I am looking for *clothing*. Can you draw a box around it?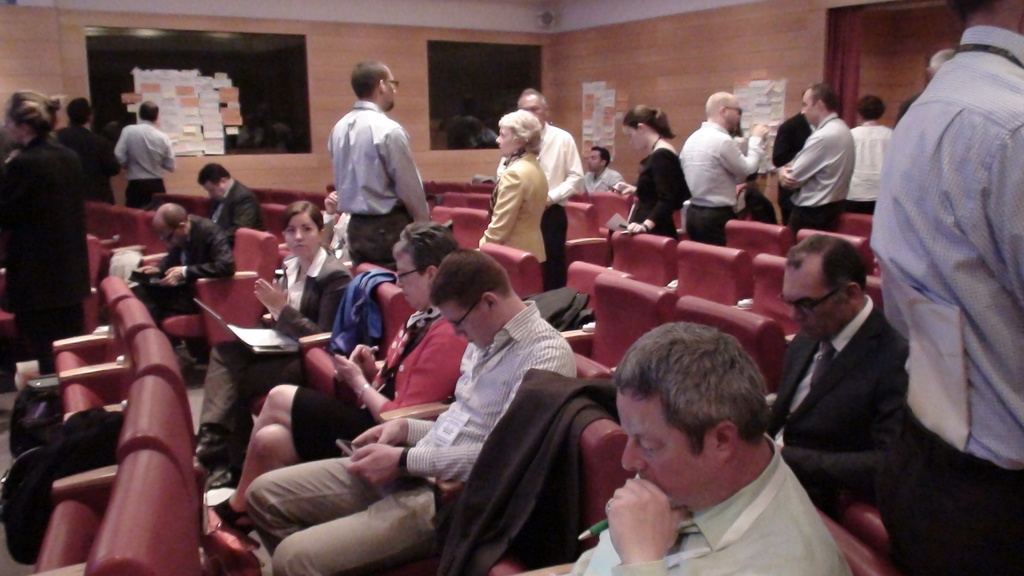
Sure, the bounding box is <region>323, 100, 430, 276</region>.
